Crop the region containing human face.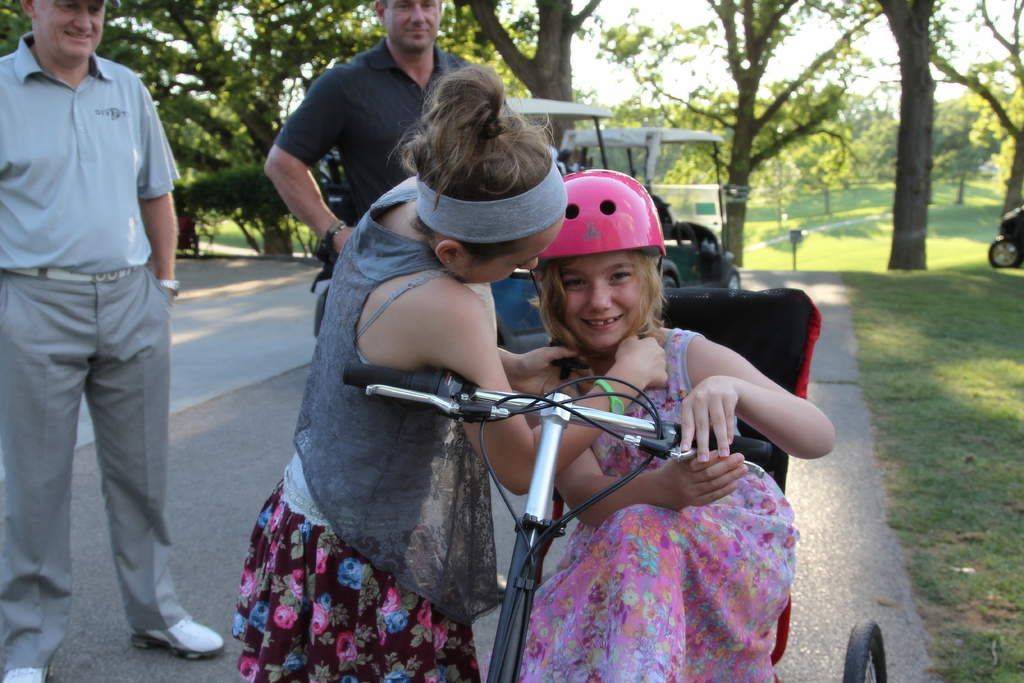
Crop region: select_region(565, 249, 645, 352).
